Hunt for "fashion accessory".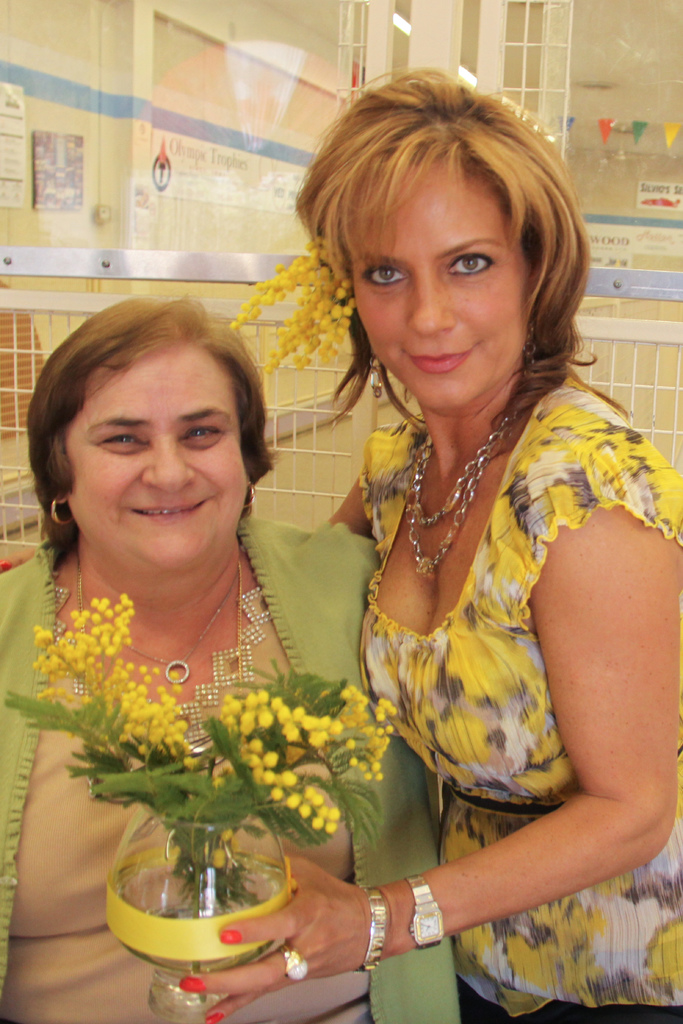
Hunted down at <region>280, 946, 310, 982</region>.
